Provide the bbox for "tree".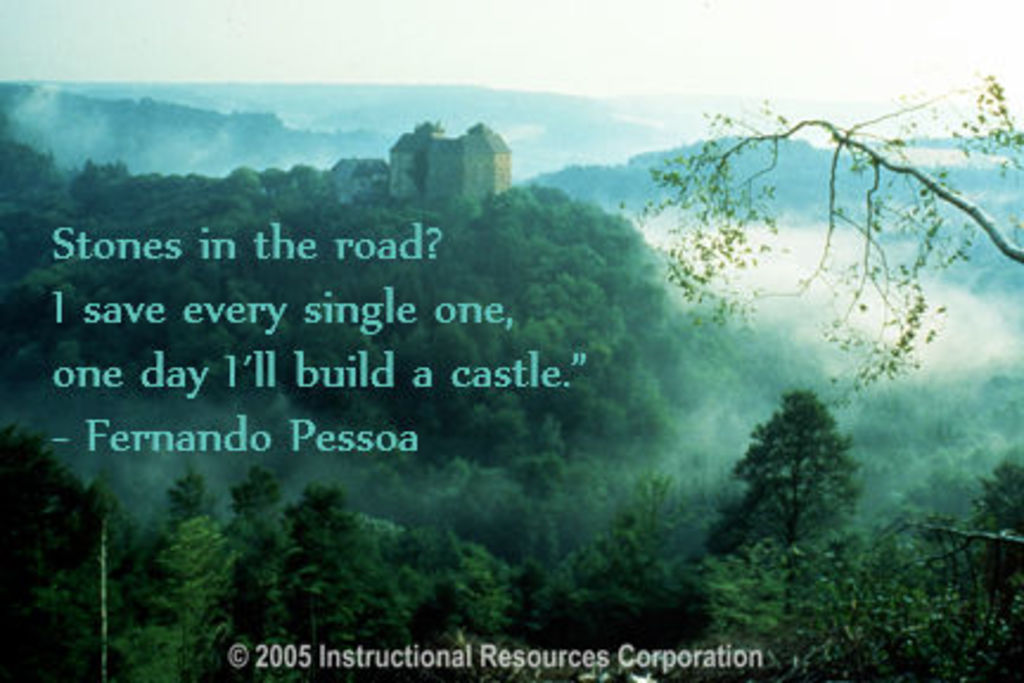
l=512, t=486, r=567, b=562.
